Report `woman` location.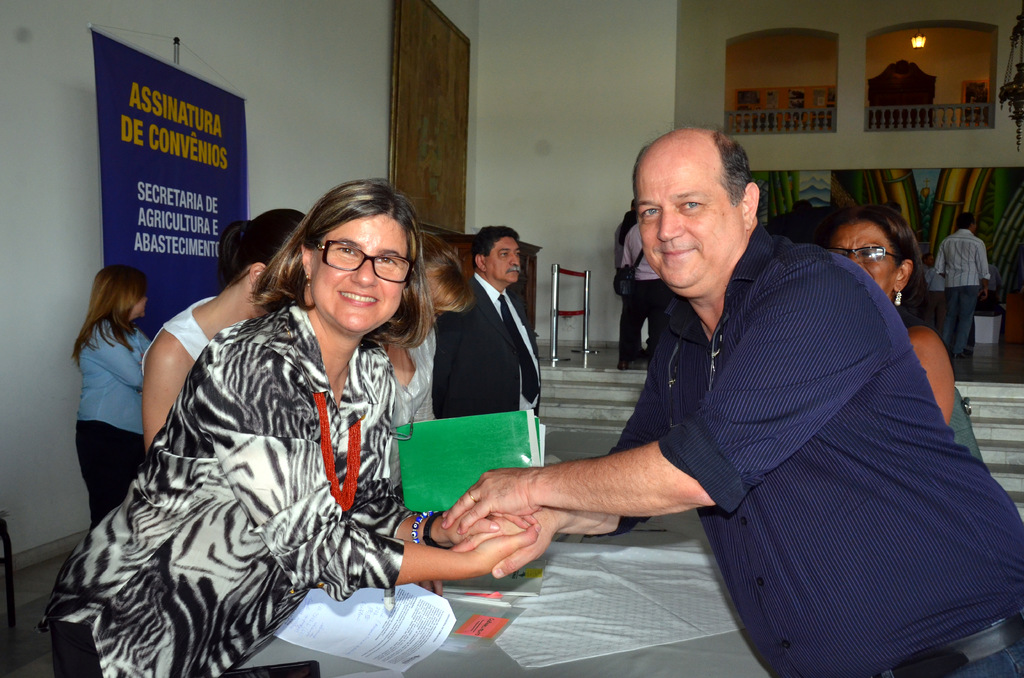
Report: box(141, 207, 311, 460).
